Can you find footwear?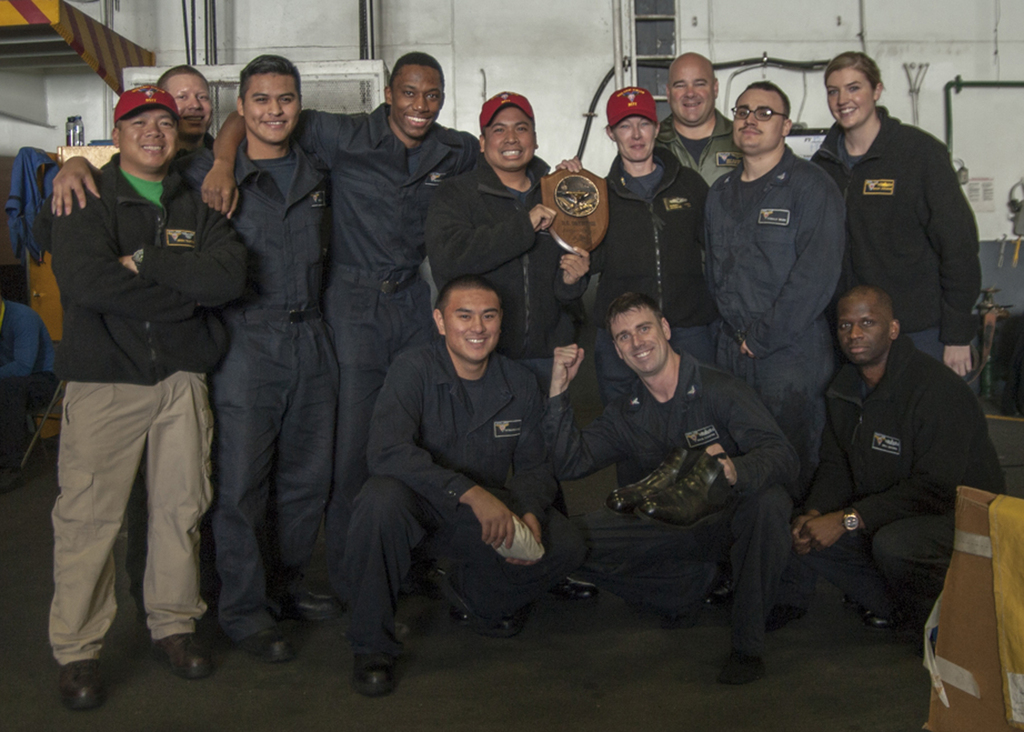
Yes, bounding box: (x1=61, y1=660, x2=116, y2=706).
